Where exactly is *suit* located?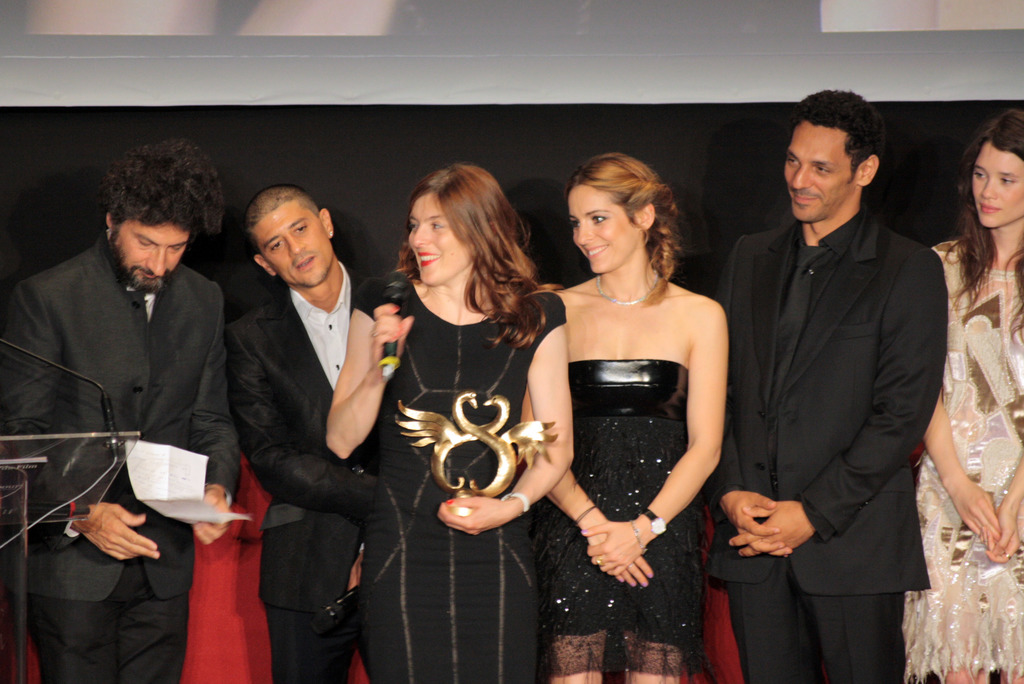
Its bounding box is left=223, top=260, right=372, bottom=683.
